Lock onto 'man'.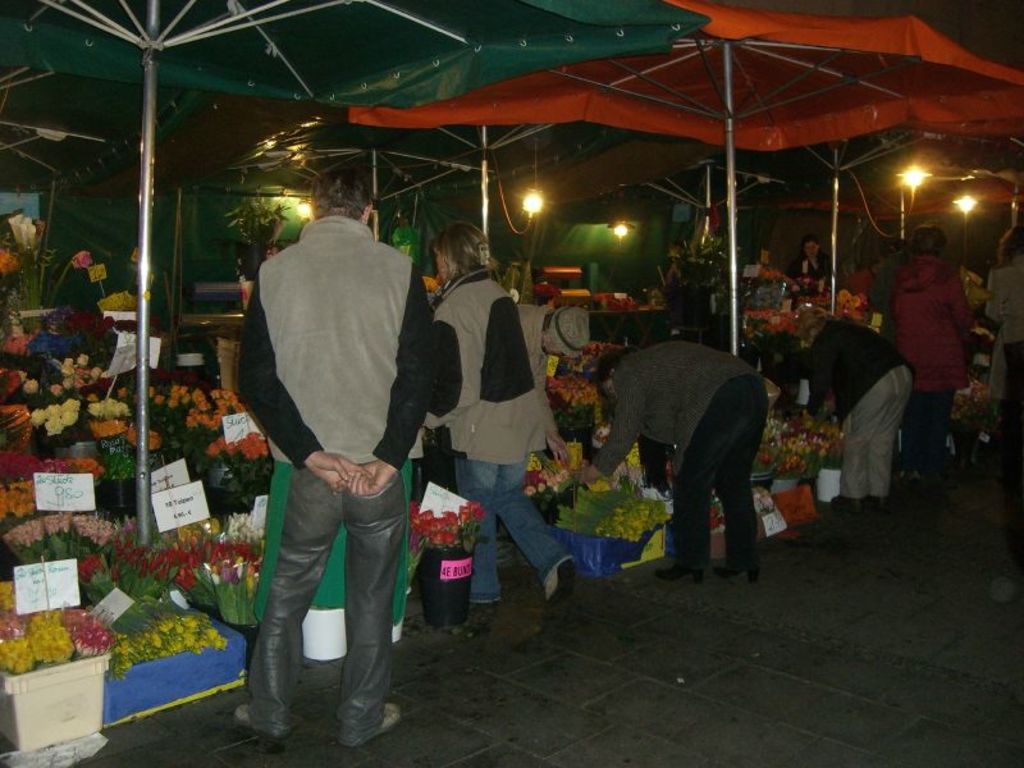
Locked: box(221, 196, 431, 750).
